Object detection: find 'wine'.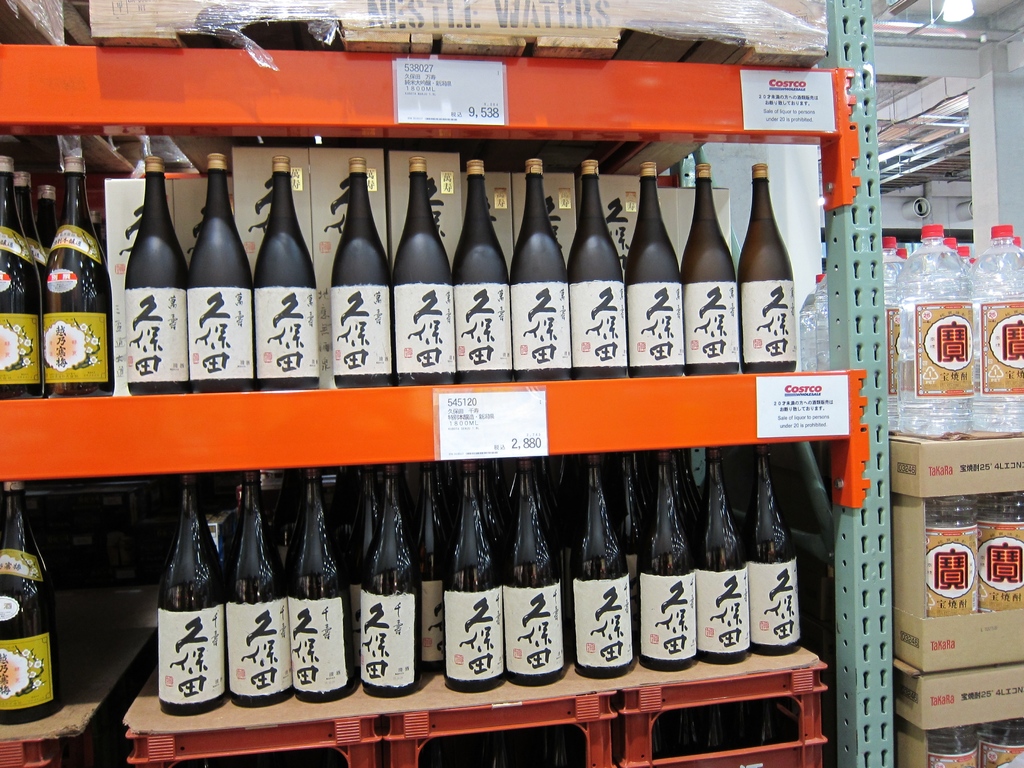
x1=44, y1=156, x2=114, y2=399.
